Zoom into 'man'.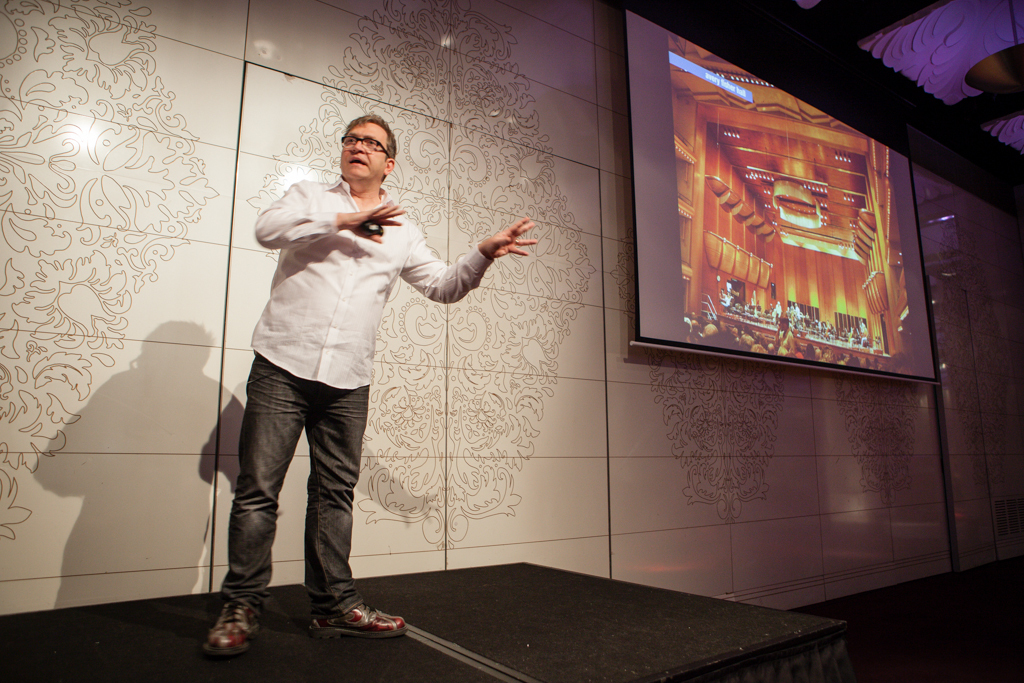
Zoom target: locate(215, 130, 490, 649).
